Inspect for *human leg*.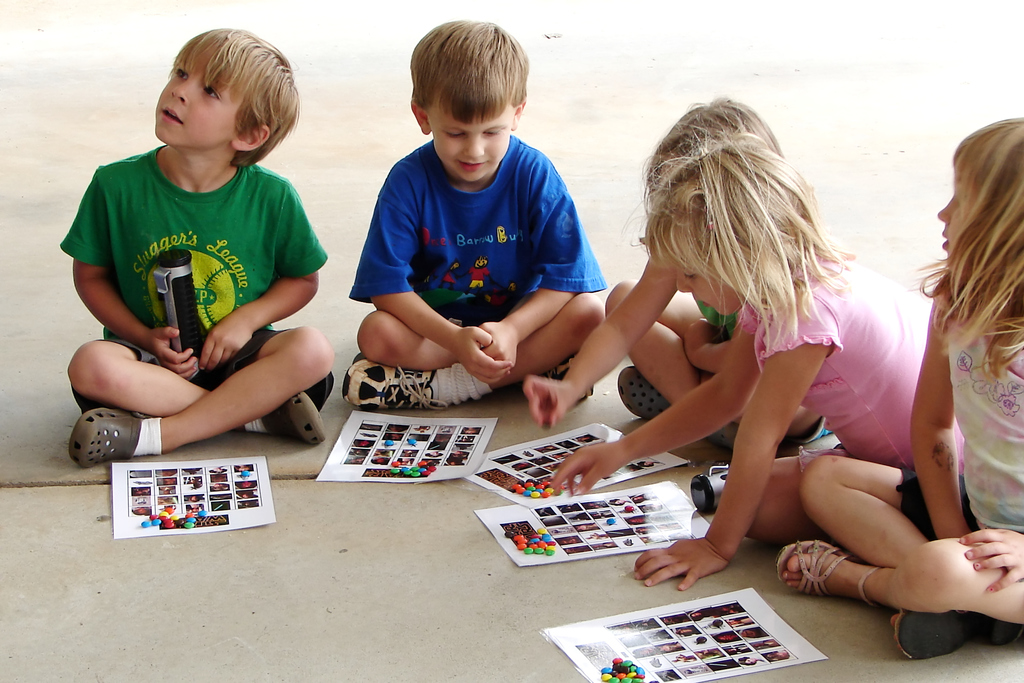
Inspection: 782:535:1023:628.
